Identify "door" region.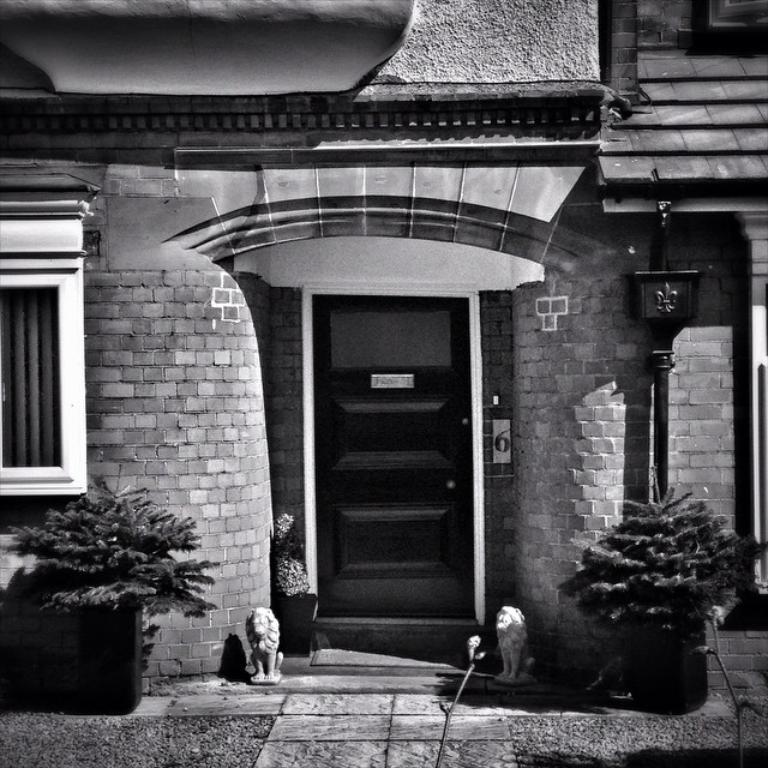
Region: [280,283,506,656].
